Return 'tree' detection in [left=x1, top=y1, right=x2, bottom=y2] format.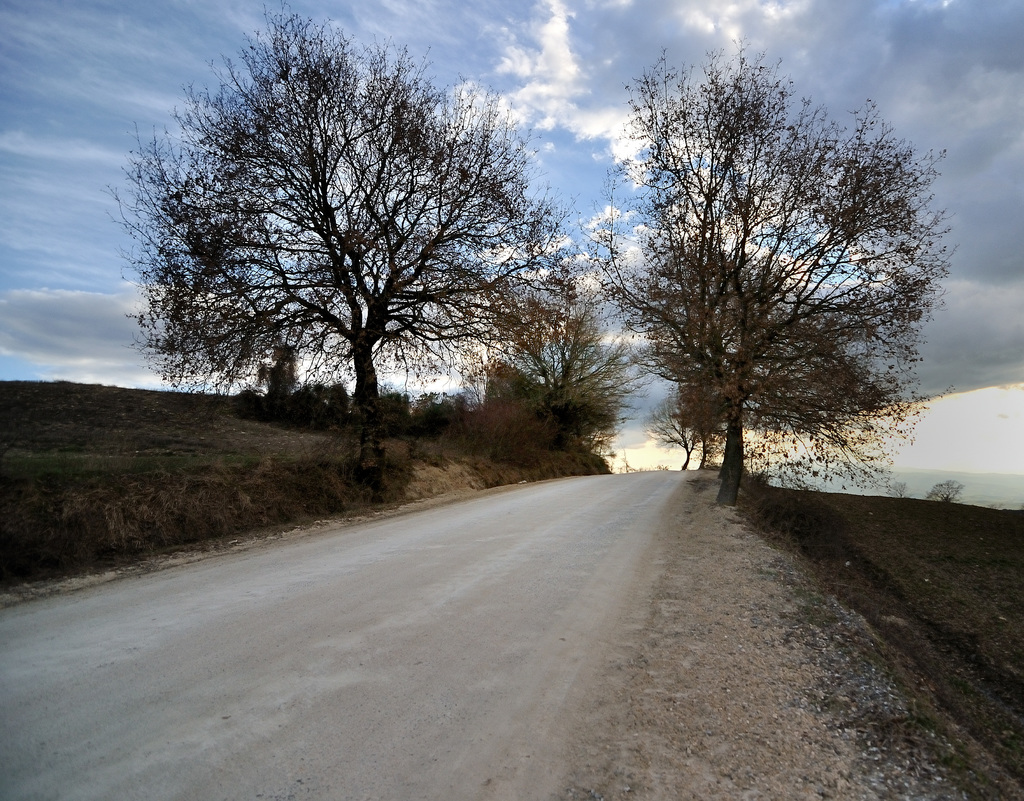
[left=90, top=3, right=579, bottom=429].
